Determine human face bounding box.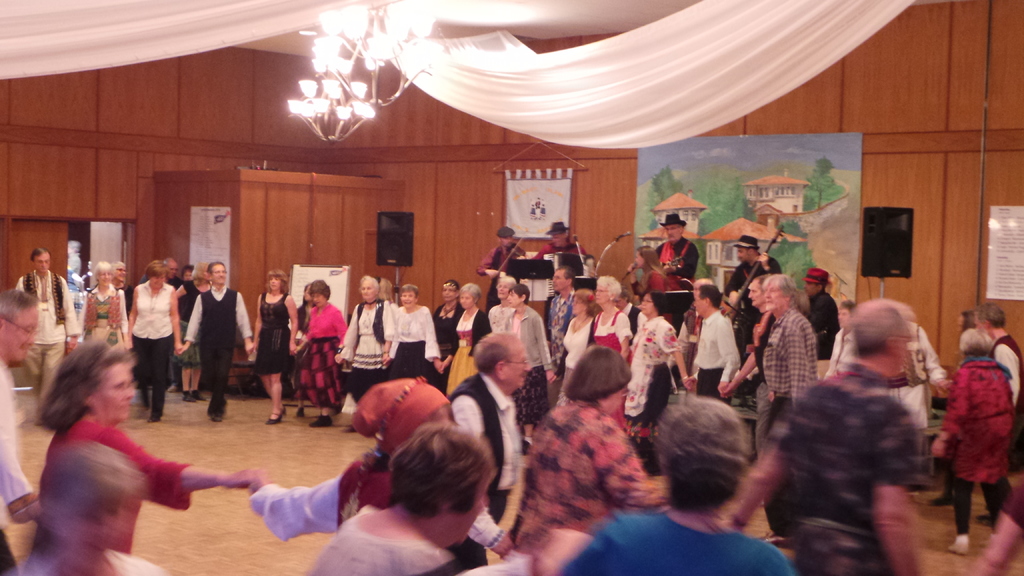
Determined: bbox=[114, 264, 124, 284].
